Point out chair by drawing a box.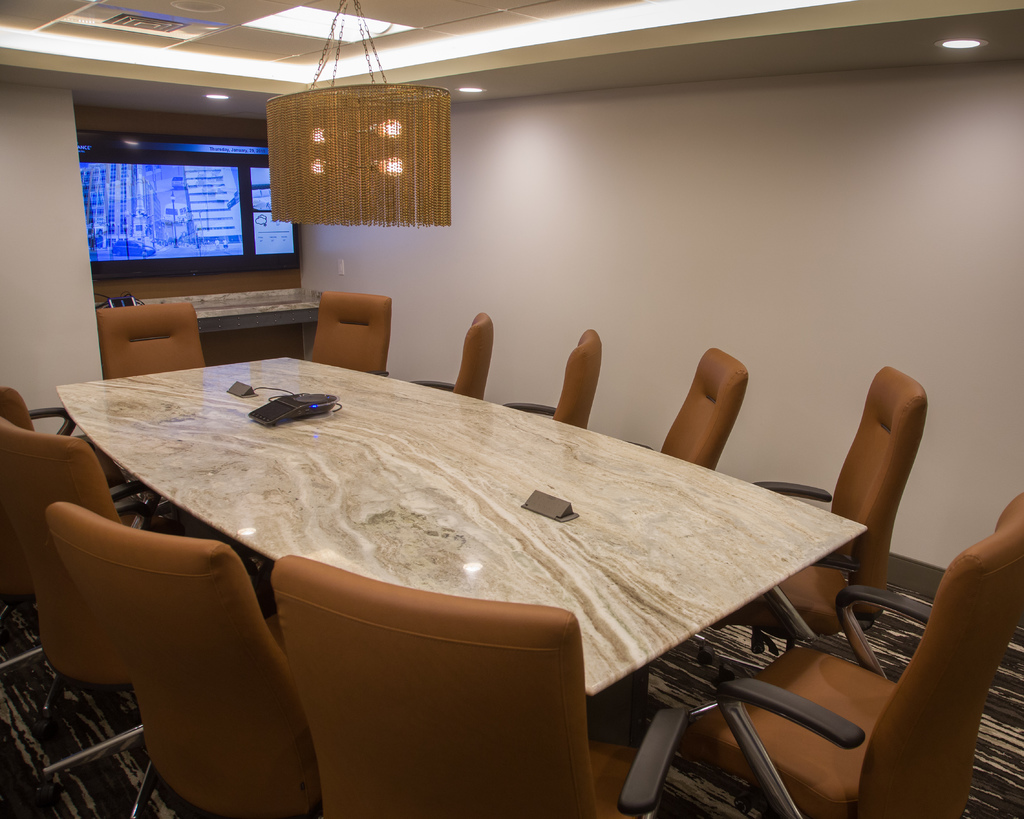
97, 301, 207, 527.
